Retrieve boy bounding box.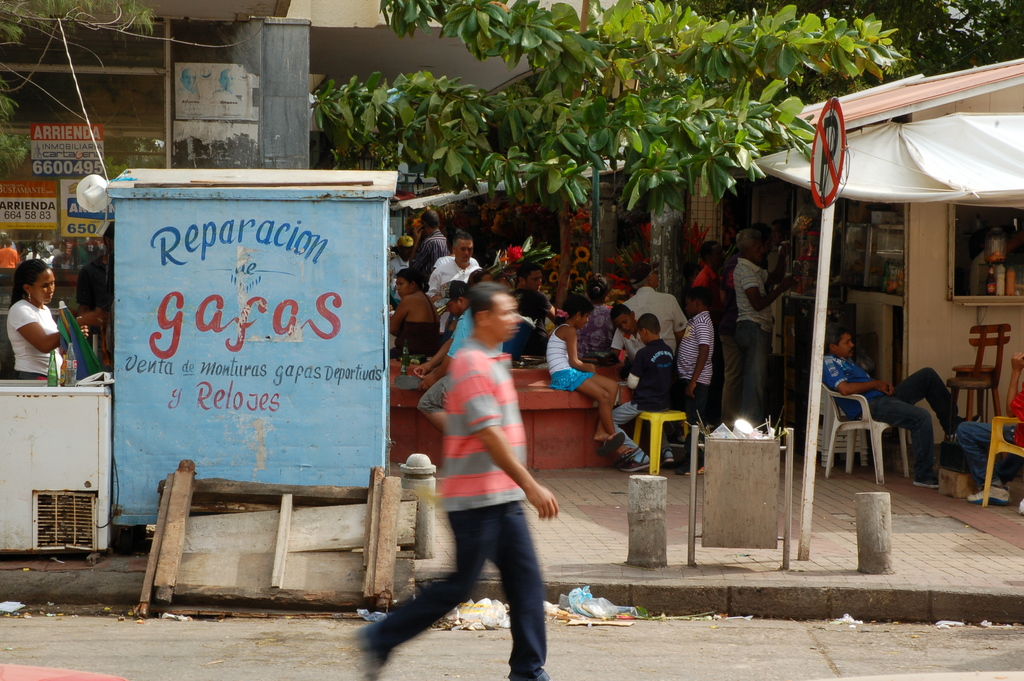
Bounding box: [678,286,712,476].
